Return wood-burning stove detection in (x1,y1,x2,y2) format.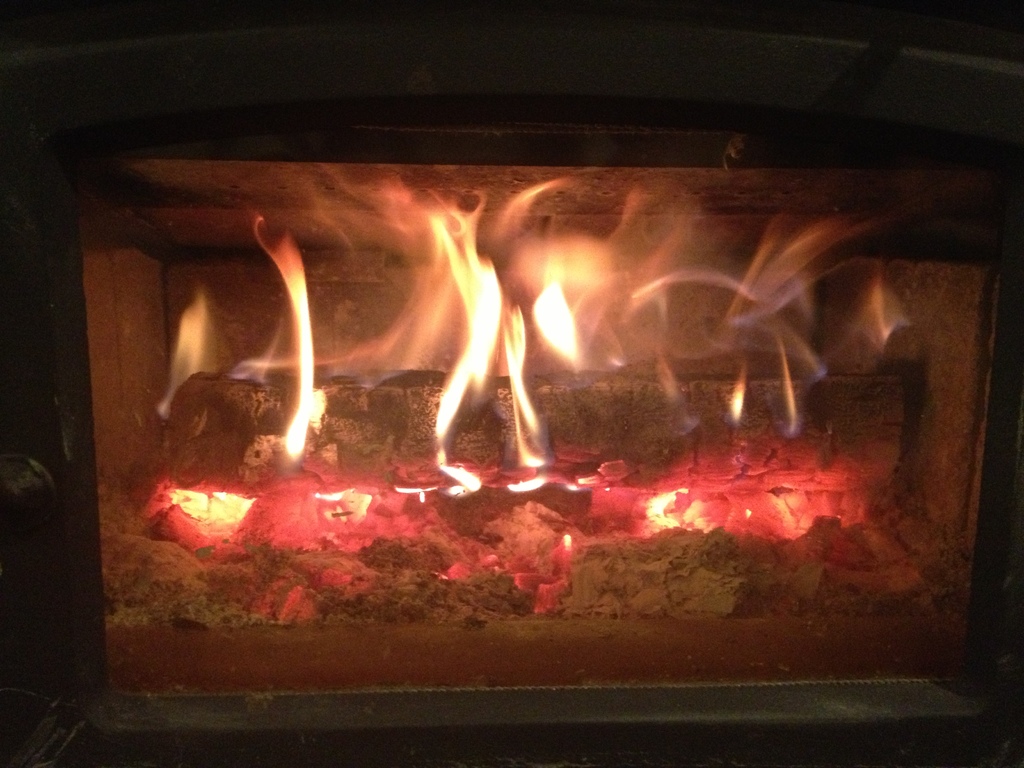
(0,0,1023,767).
